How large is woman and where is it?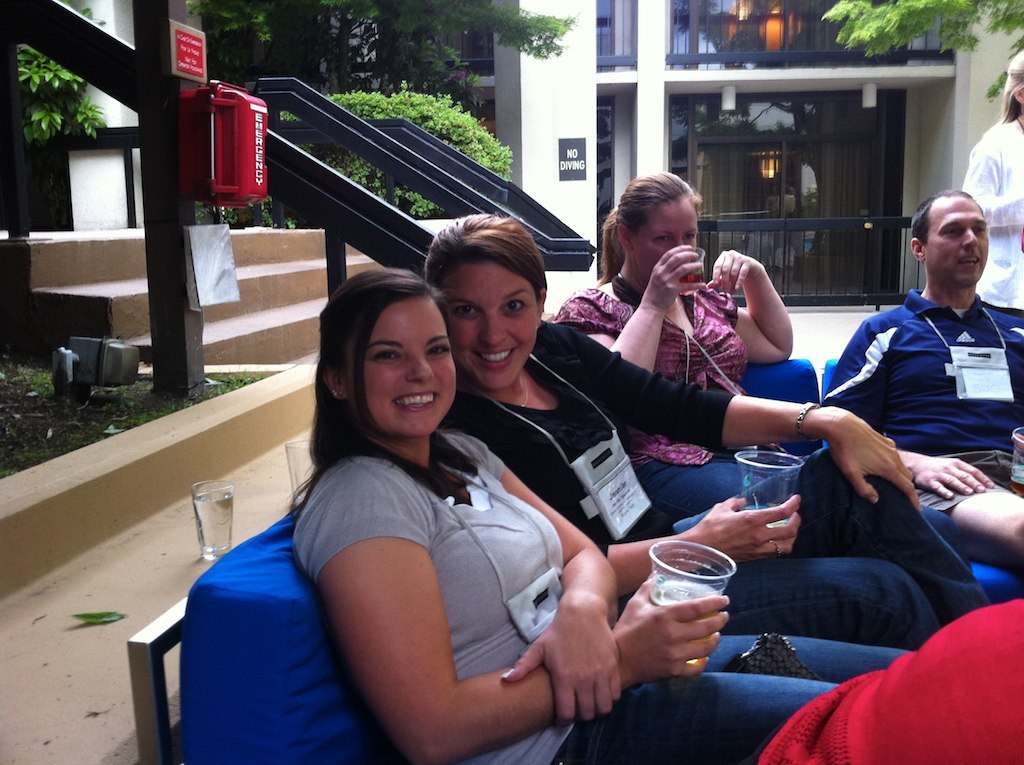
Bounding box: <region>412, 212, 1017, 640</region>.
